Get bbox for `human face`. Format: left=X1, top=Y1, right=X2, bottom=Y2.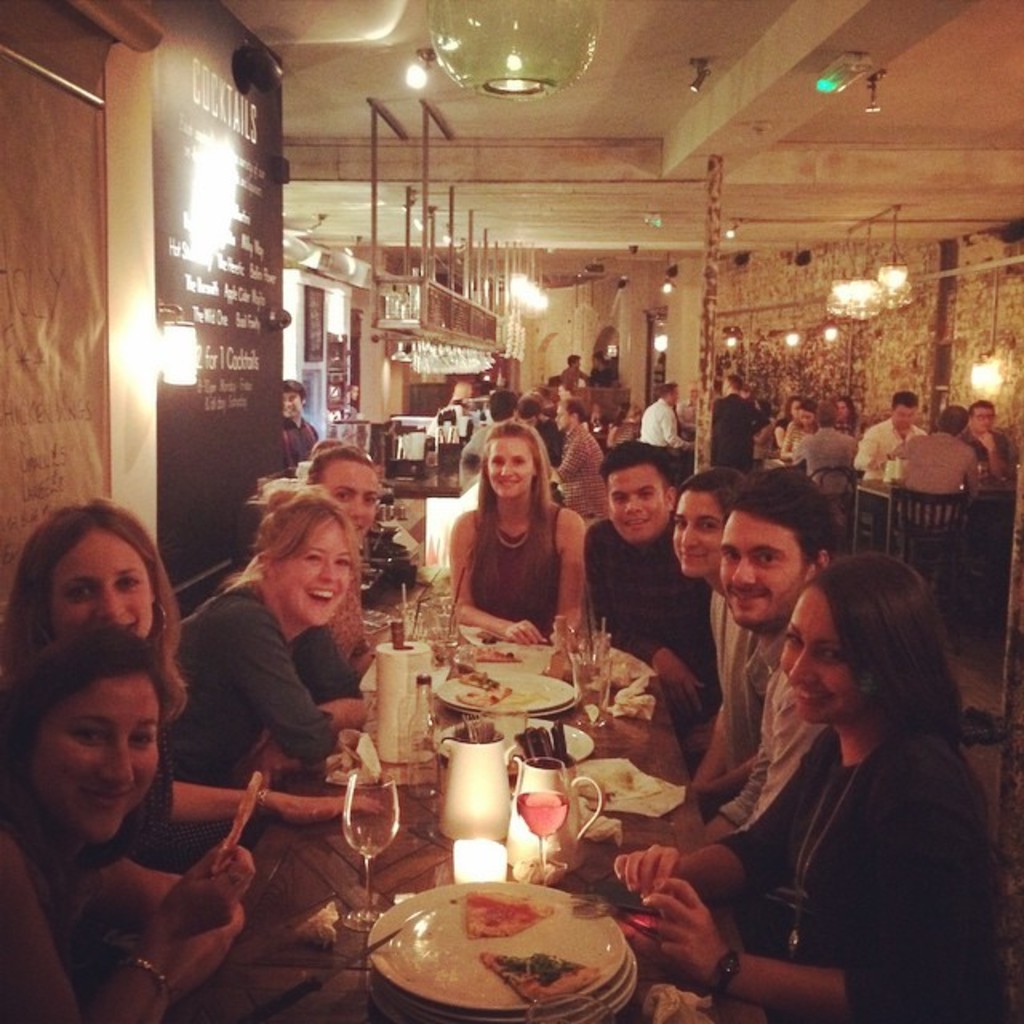
left=333, top=467, right=371, bottom=528.
